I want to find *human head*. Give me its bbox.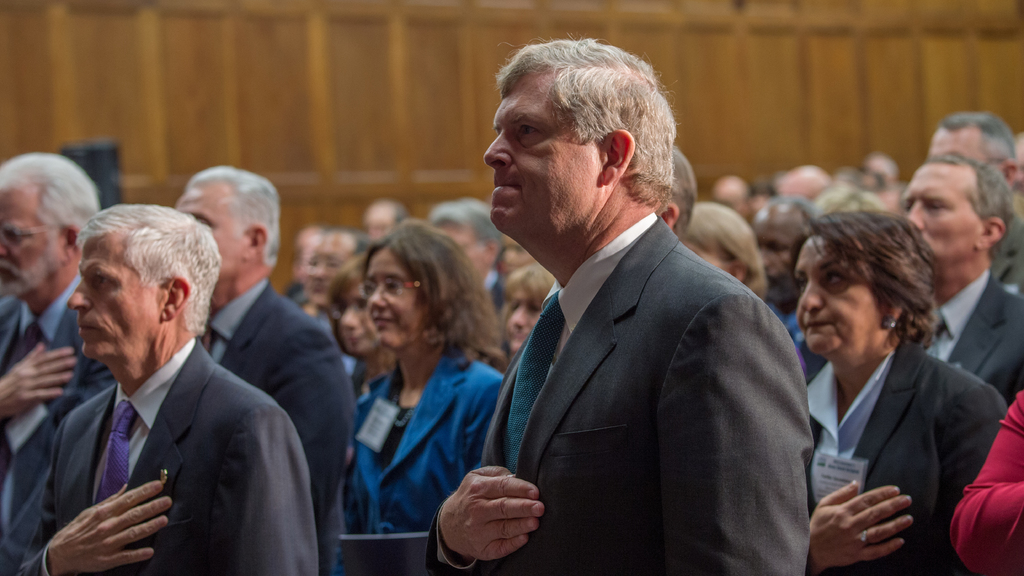
<bbox>1011, 132, 1023, 195</bbox>.
